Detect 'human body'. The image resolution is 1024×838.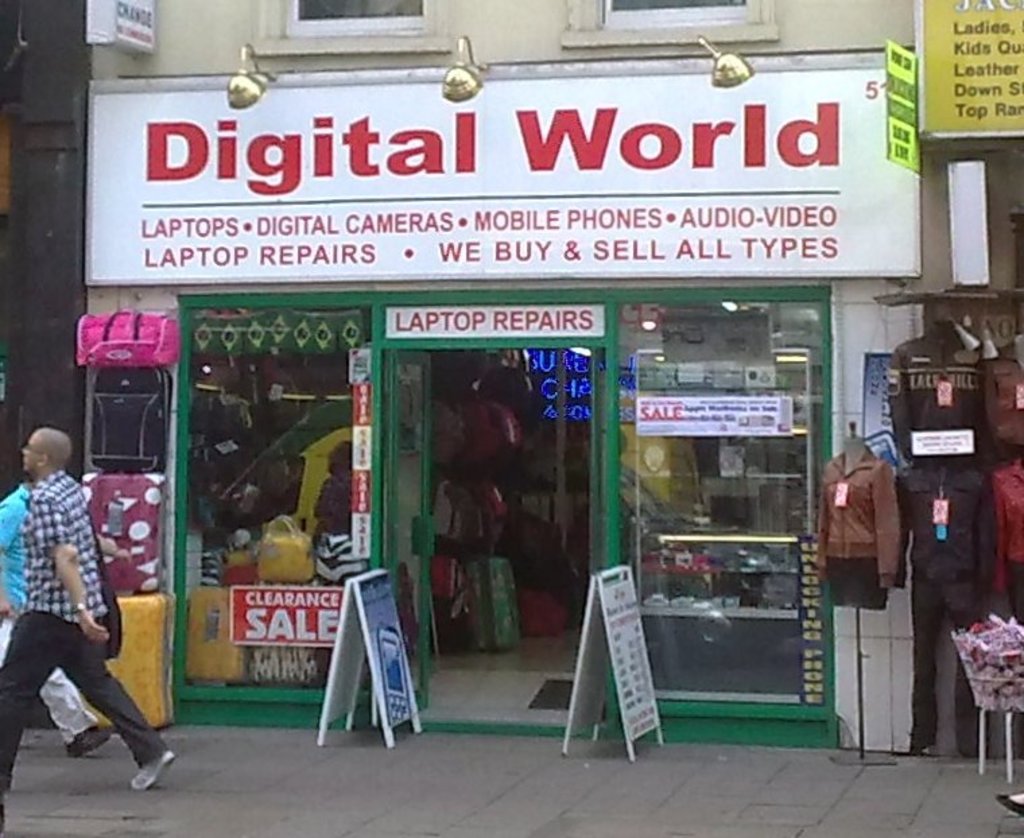
4,404,127,800.
